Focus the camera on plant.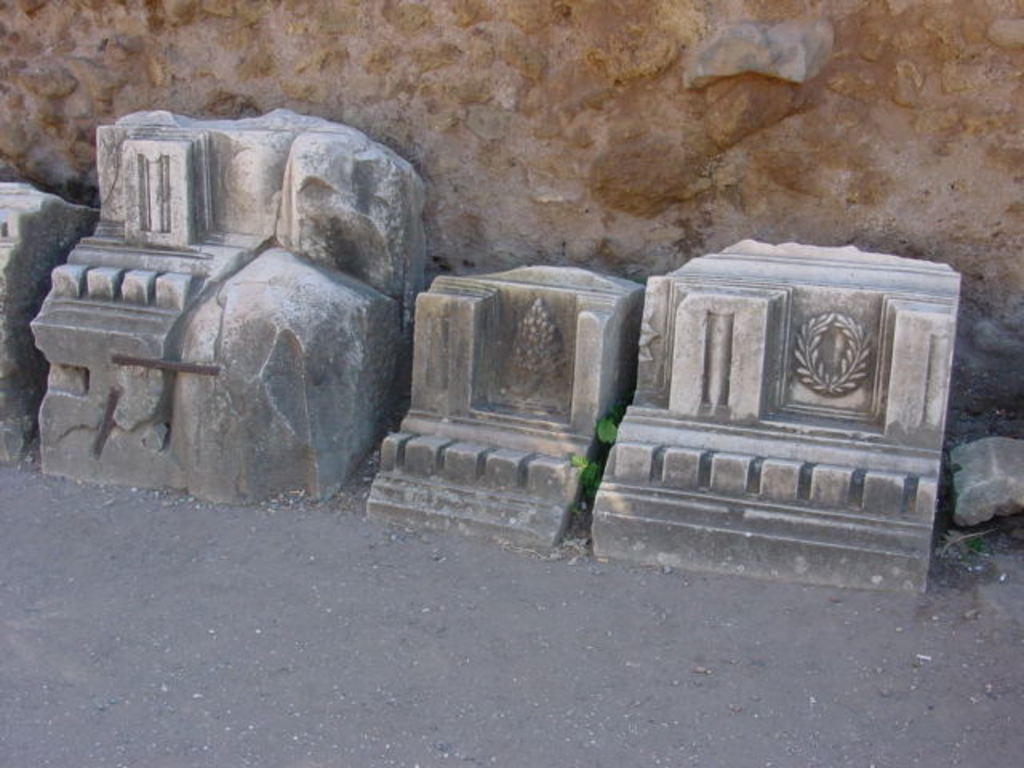
Focus region: 603,389,651,443.
